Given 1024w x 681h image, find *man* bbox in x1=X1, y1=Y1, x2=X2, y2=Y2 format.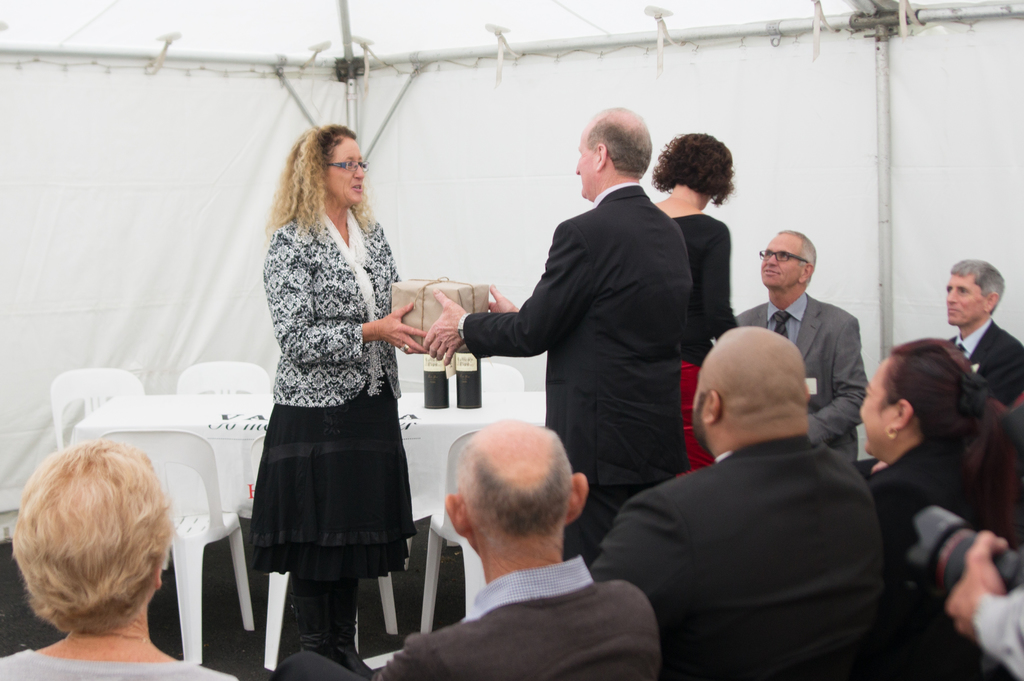
x1=378, y1=425, x2=660, y2=680.
